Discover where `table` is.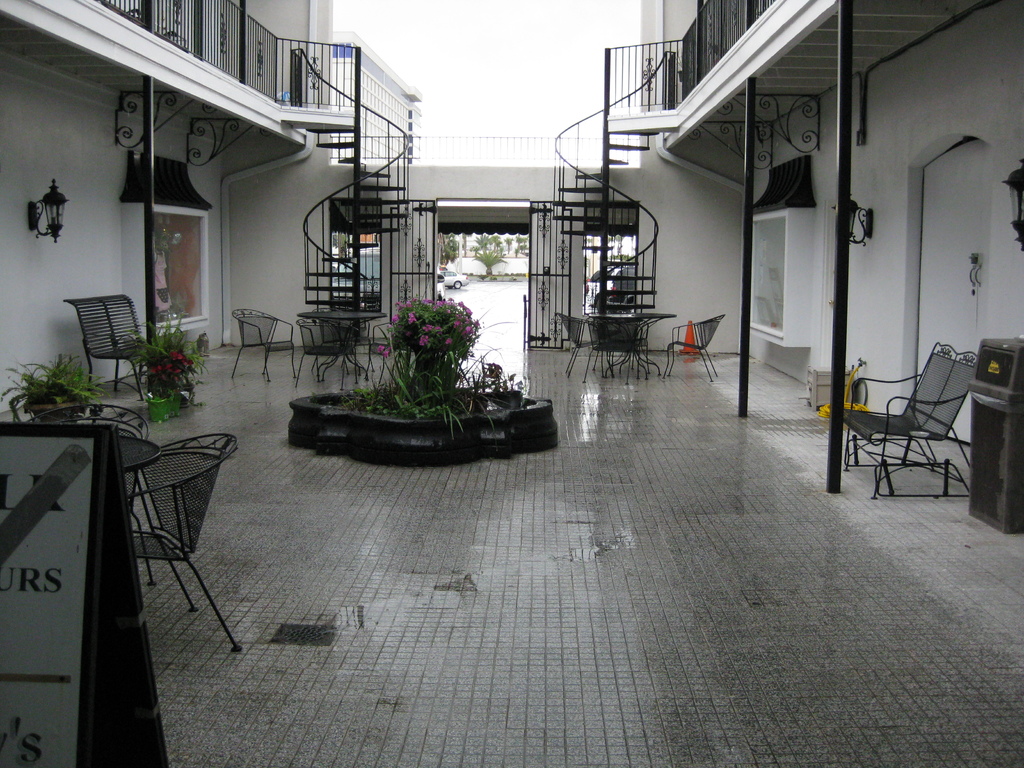
Discovered at l=575, t=289, r=673, b=402.
